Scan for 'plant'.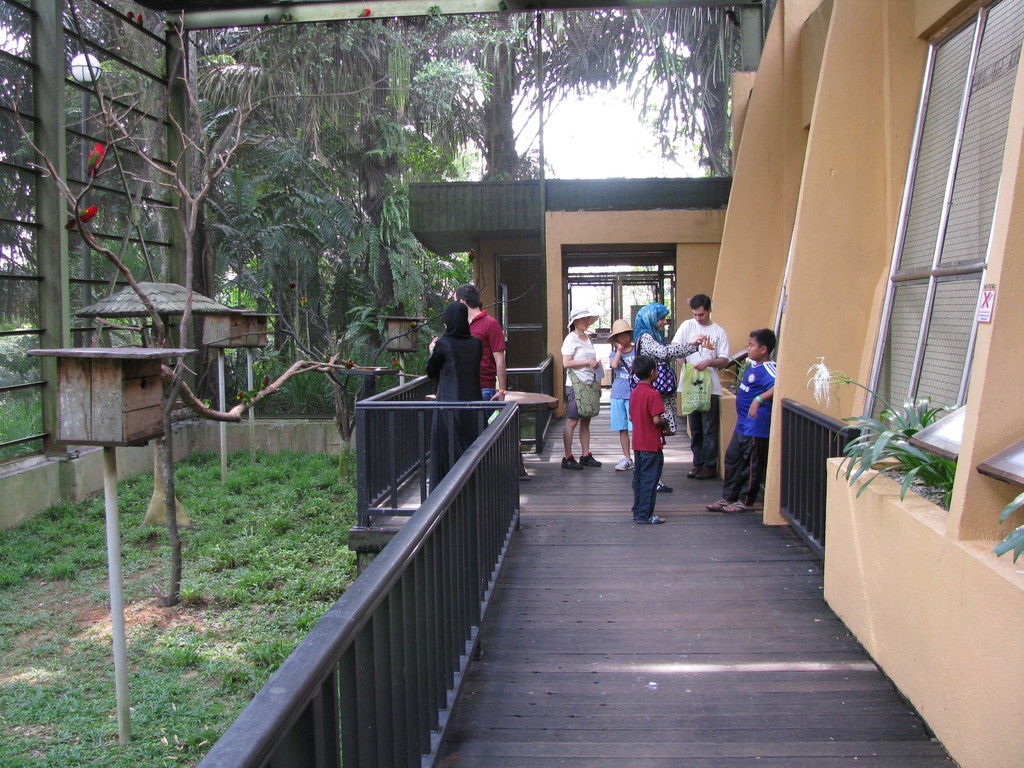
Scan result: (993, 484, 1023, 564).
